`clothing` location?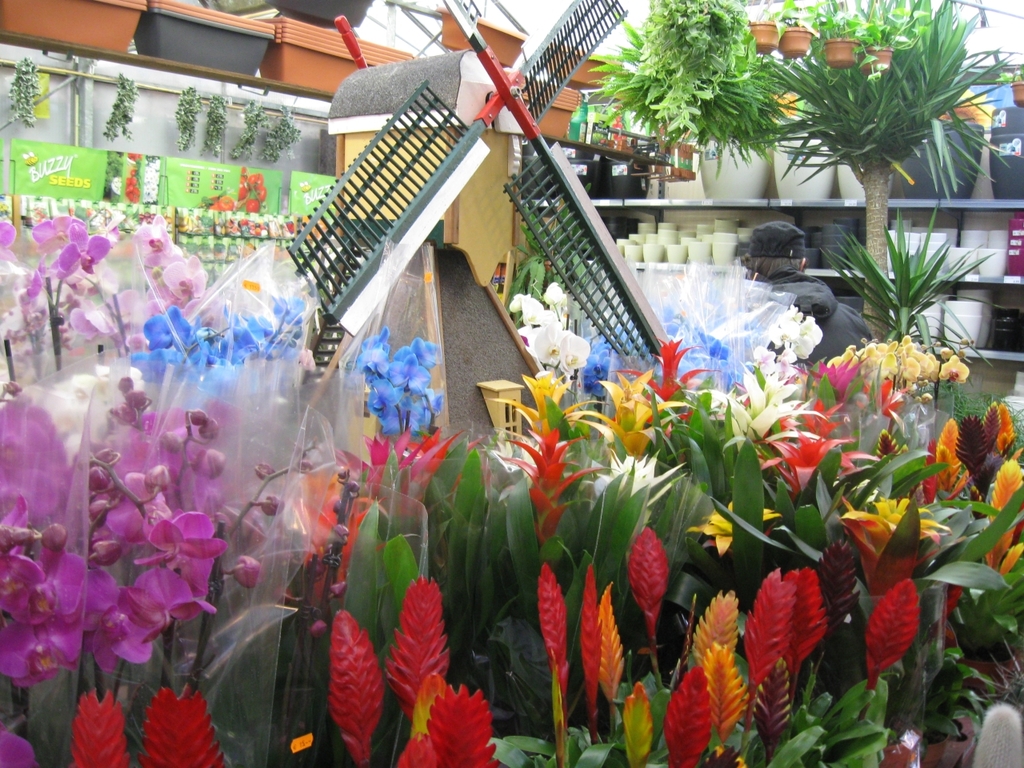
(left=743, top=272, right=875, bottom=374)
